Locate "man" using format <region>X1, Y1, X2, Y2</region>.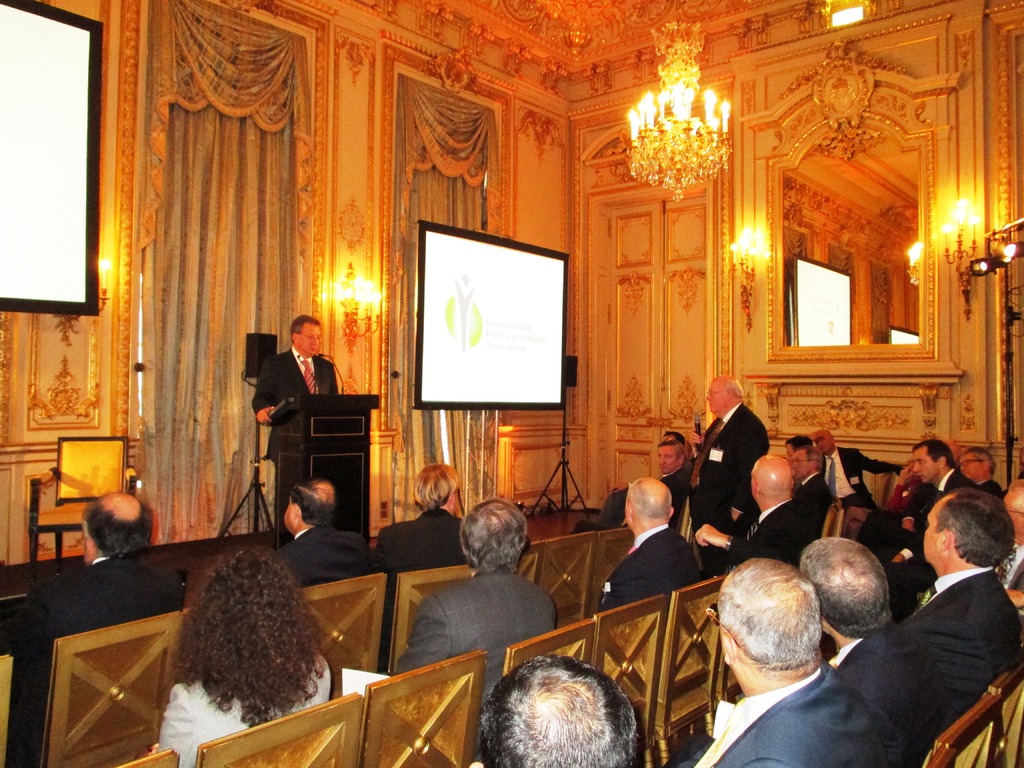
<region>682, 373, 774, 537</region>.
